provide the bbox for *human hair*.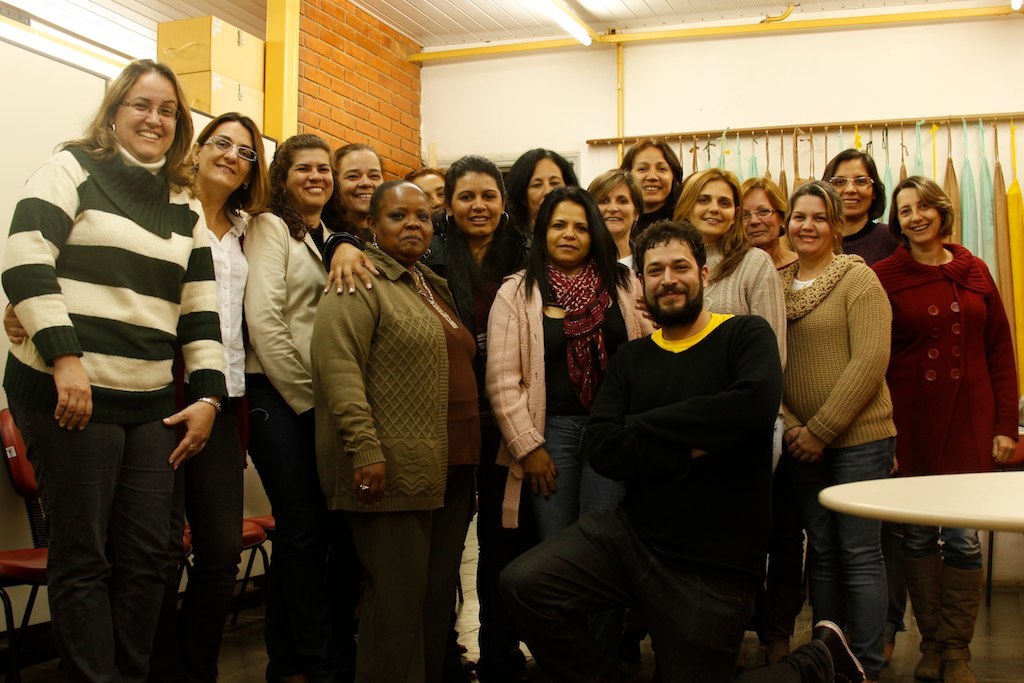
[267,131,350,244].
